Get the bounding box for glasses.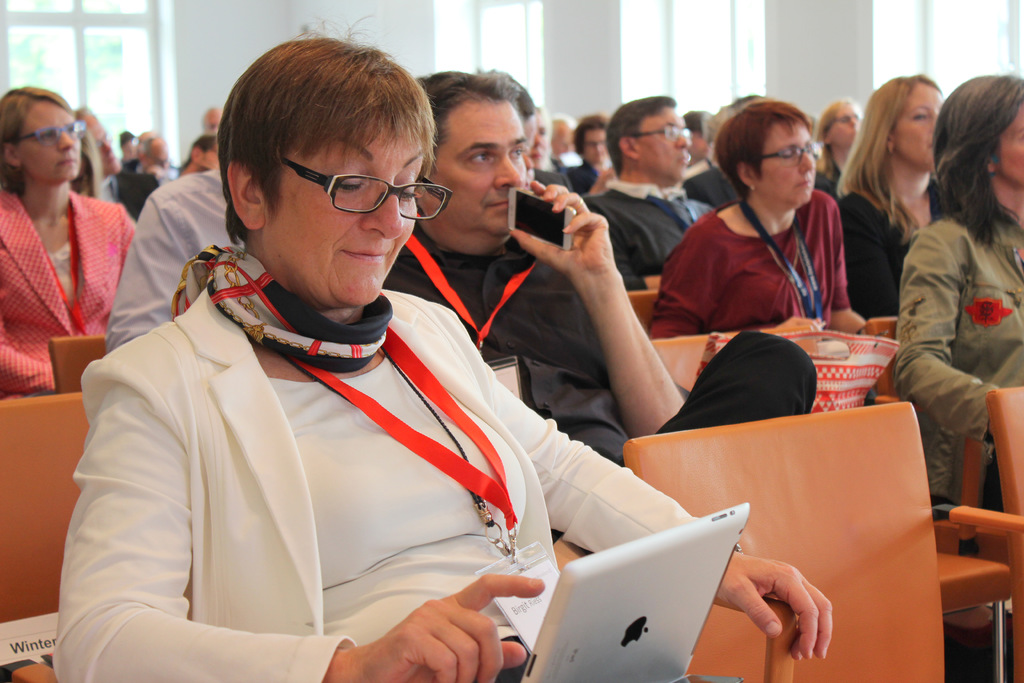
rect(627, 121, 693, 149).
